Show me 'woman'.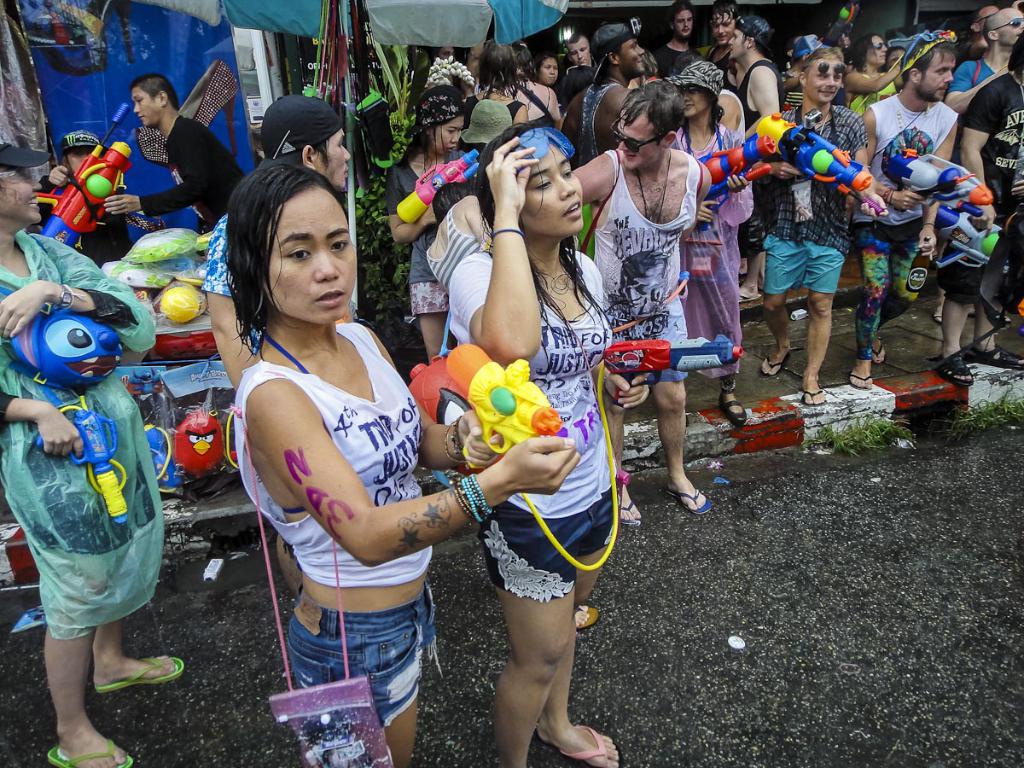
'woman' is here: 465:41:531:122.
